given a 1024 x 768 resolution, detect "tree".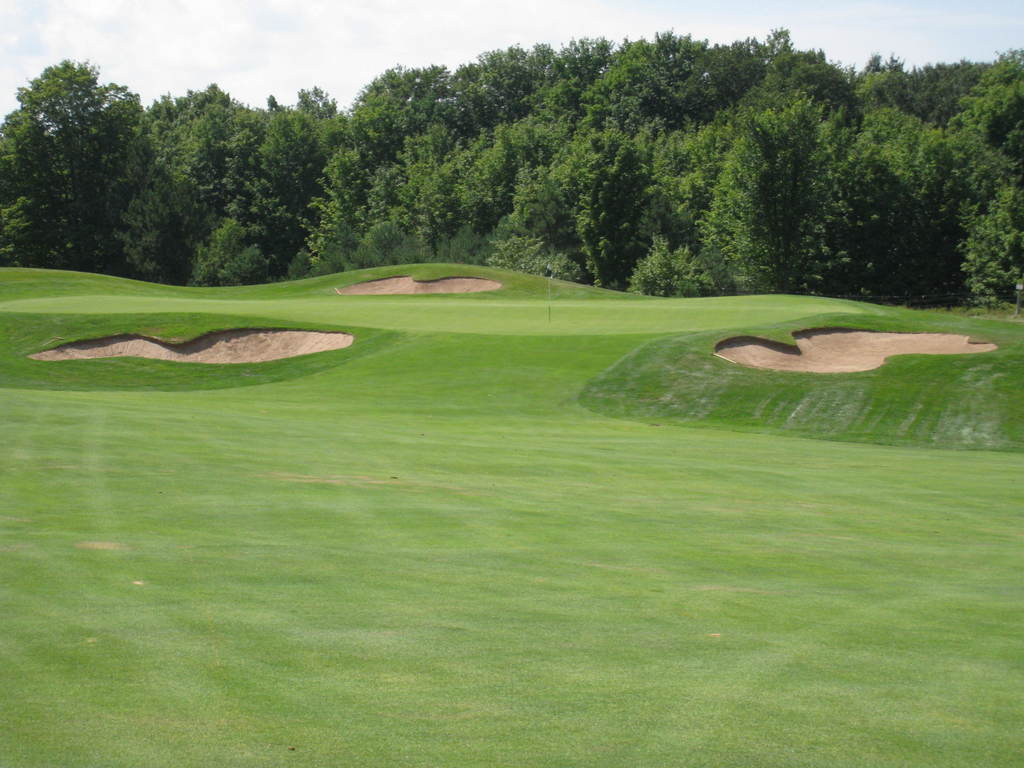
<region>193, 104, 326, 285</region>.
